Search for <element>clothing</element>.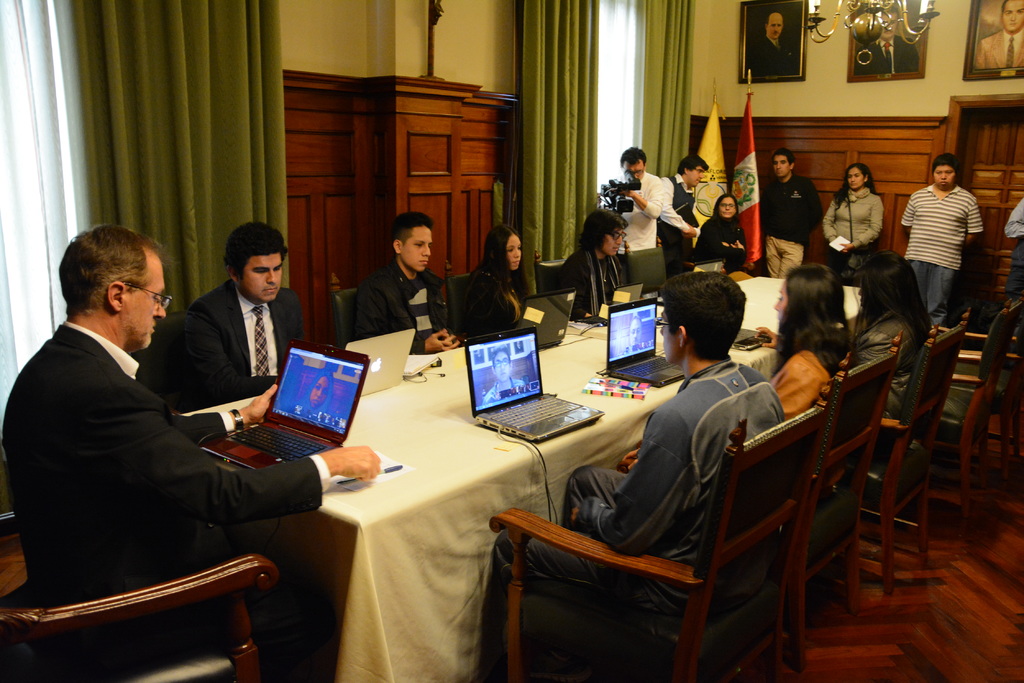
Found at [left=558, top=249, right=626, bottom=317].
